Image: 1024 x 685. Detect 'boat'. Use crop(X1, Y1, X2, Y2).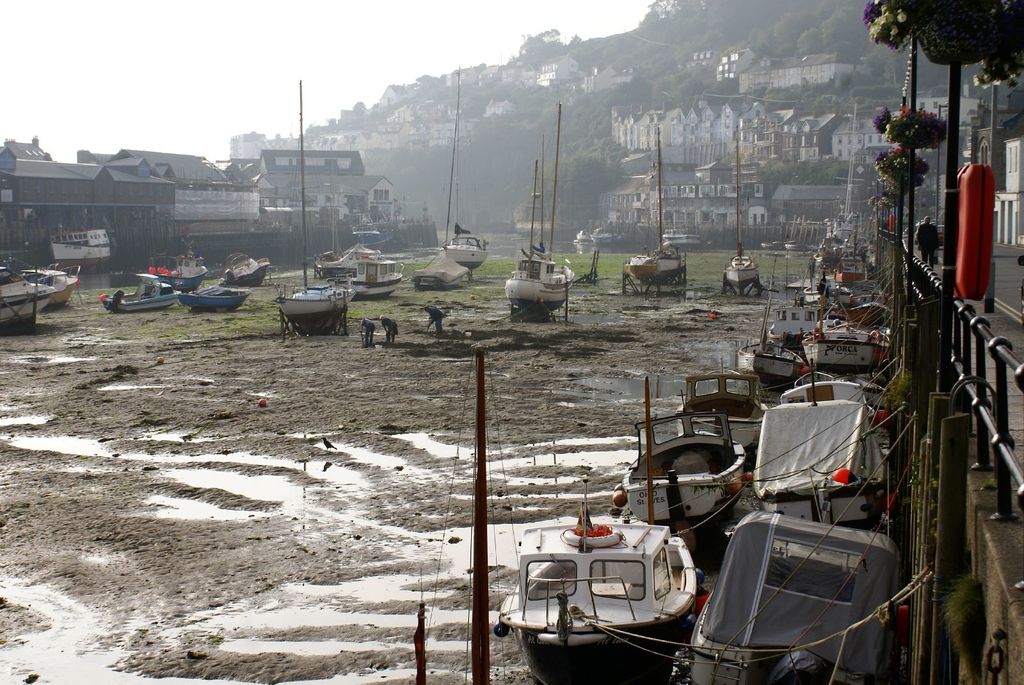
crop(440, 68, 484, 267).
